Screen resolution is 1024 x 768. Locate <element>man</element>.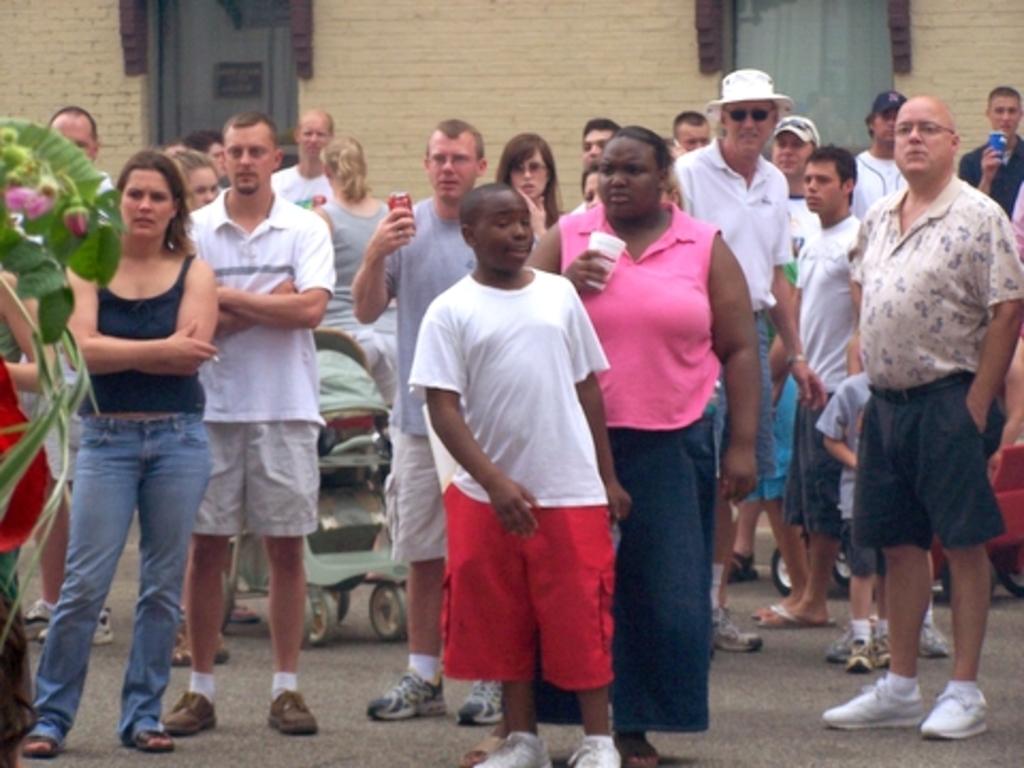
819,77,1011,713.
